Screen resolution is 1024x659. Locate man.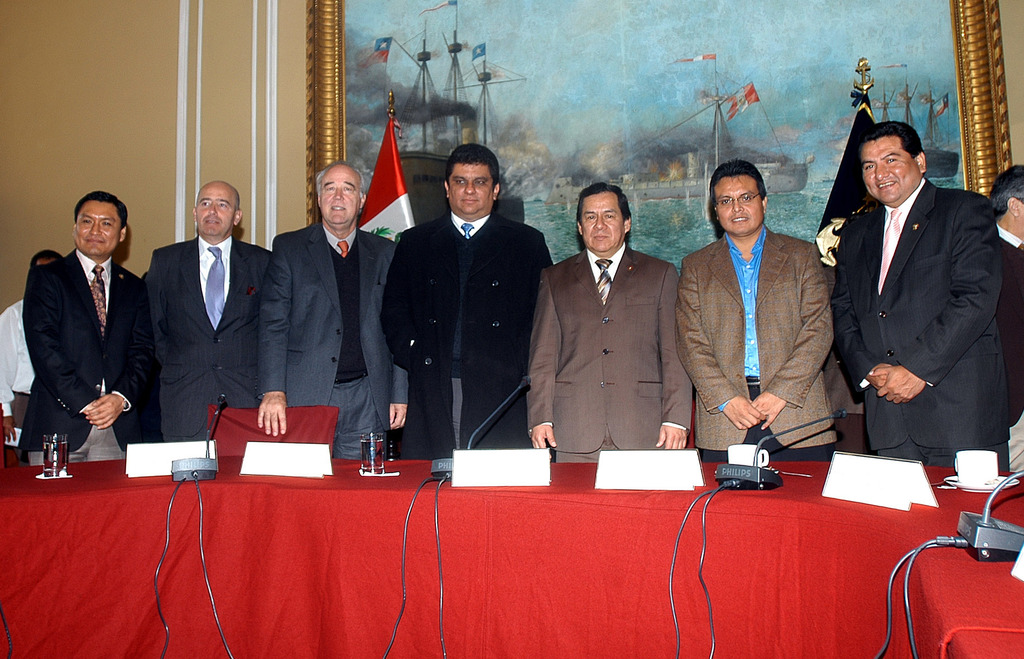
left=0, top=248, right=63, bottom=461.
